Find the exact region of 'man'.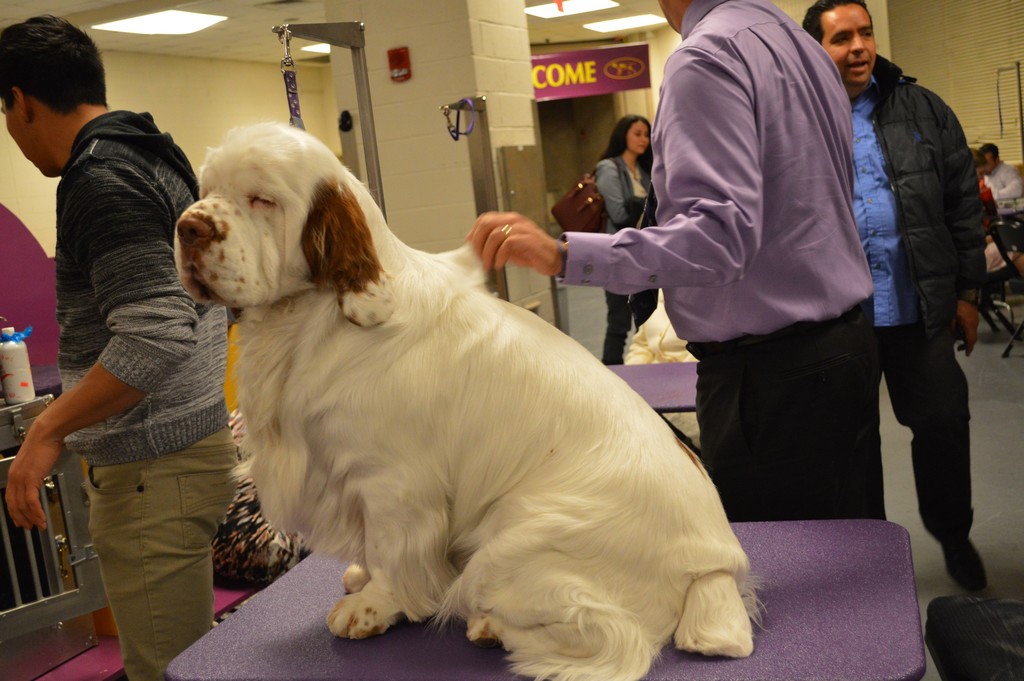
Exact region: [465, 0, 880, 523].
